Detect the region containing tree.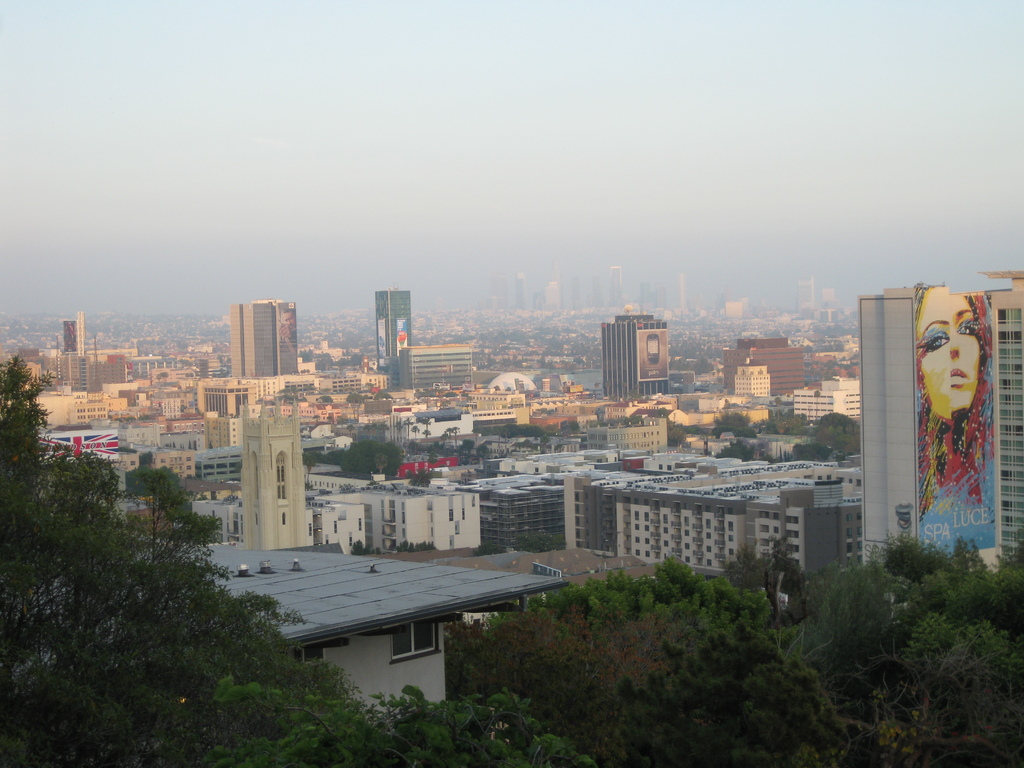
crop(346, 421, 355, 437).
